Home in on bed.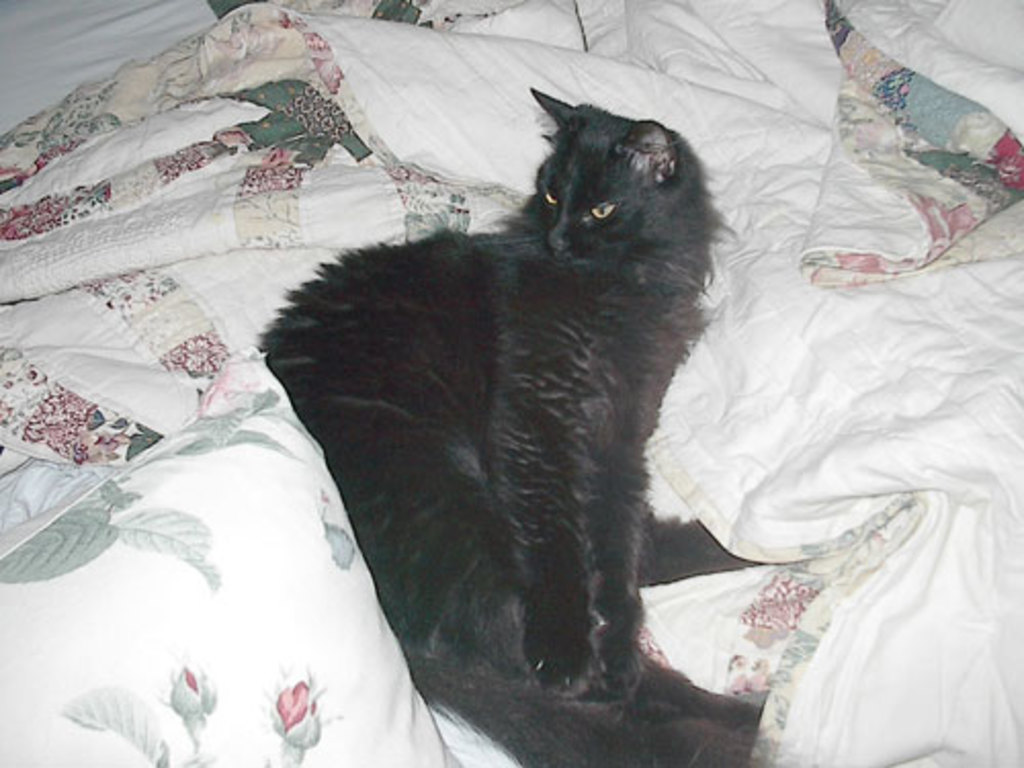
Homed in at (2,0,1022,766).
